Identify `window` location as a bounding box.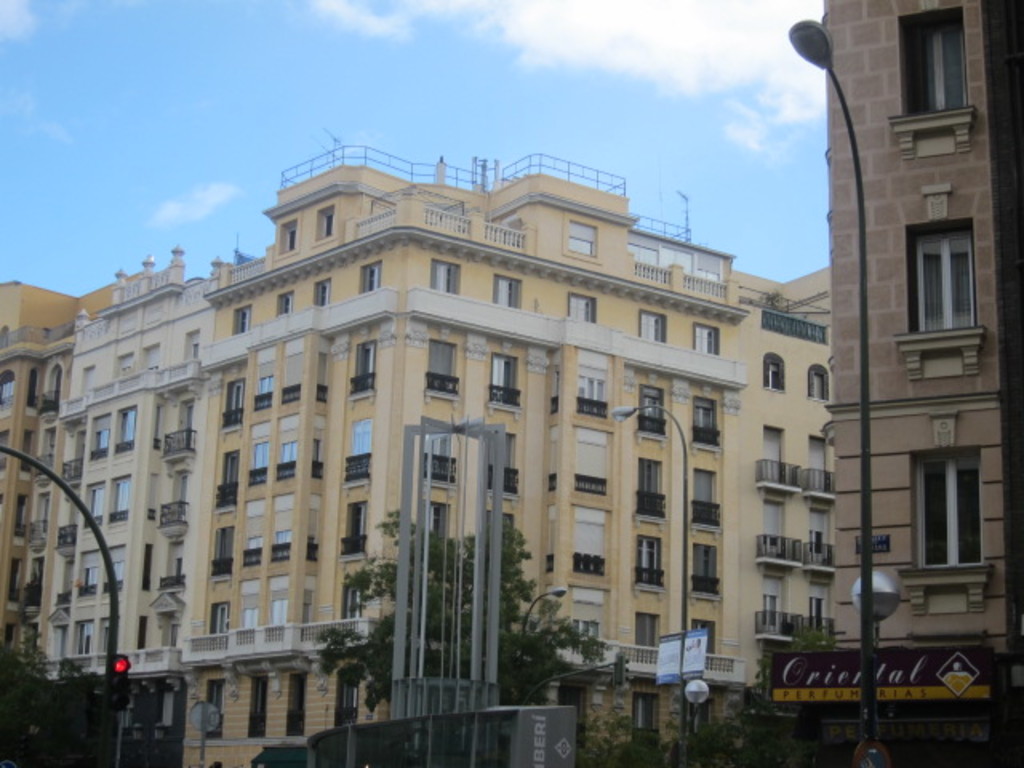
[left=808, top=366, right=829, bottom=400].
